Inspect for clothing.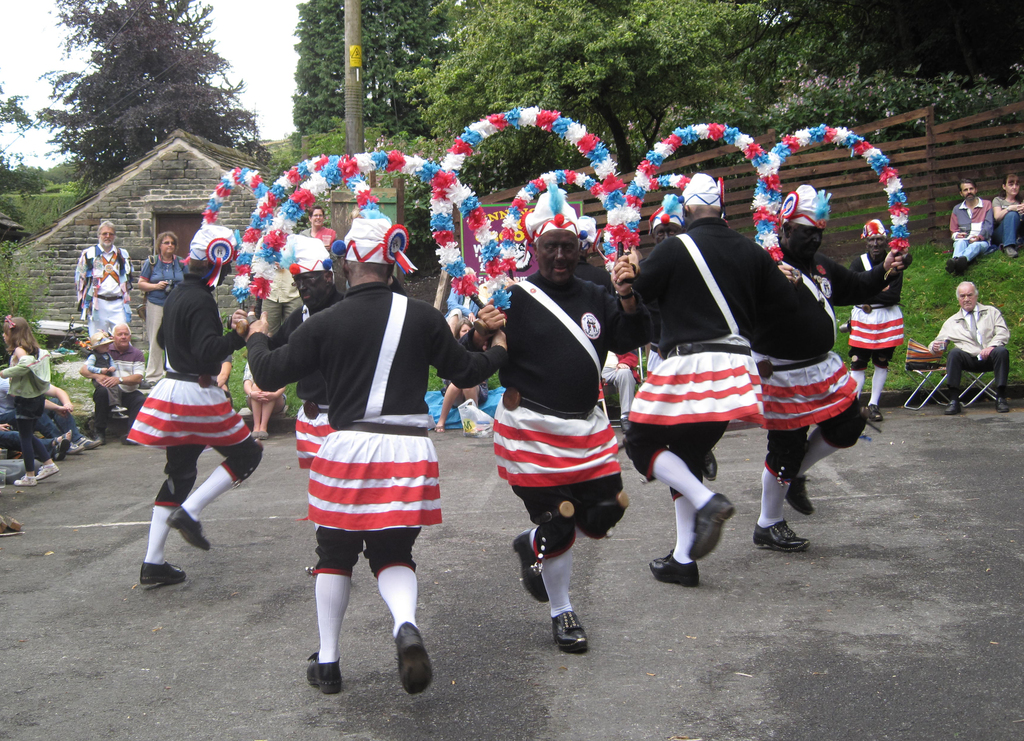
Inspection: [left=246, top=278, right=504, bottom=578].
